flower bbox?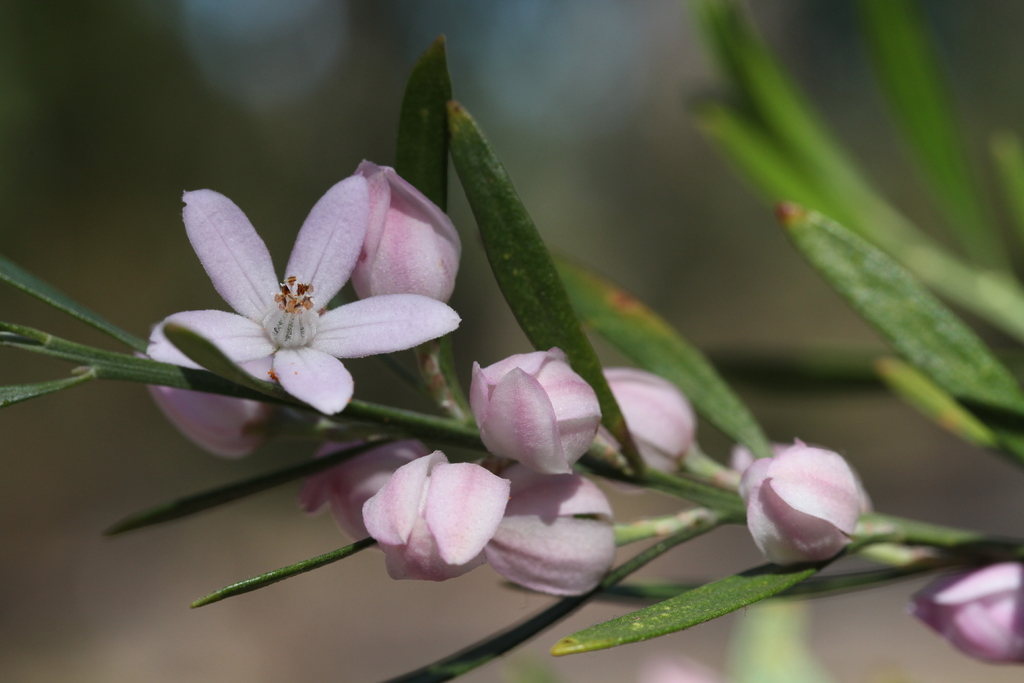
(left=156, top=160, right=441, bottom=427)
